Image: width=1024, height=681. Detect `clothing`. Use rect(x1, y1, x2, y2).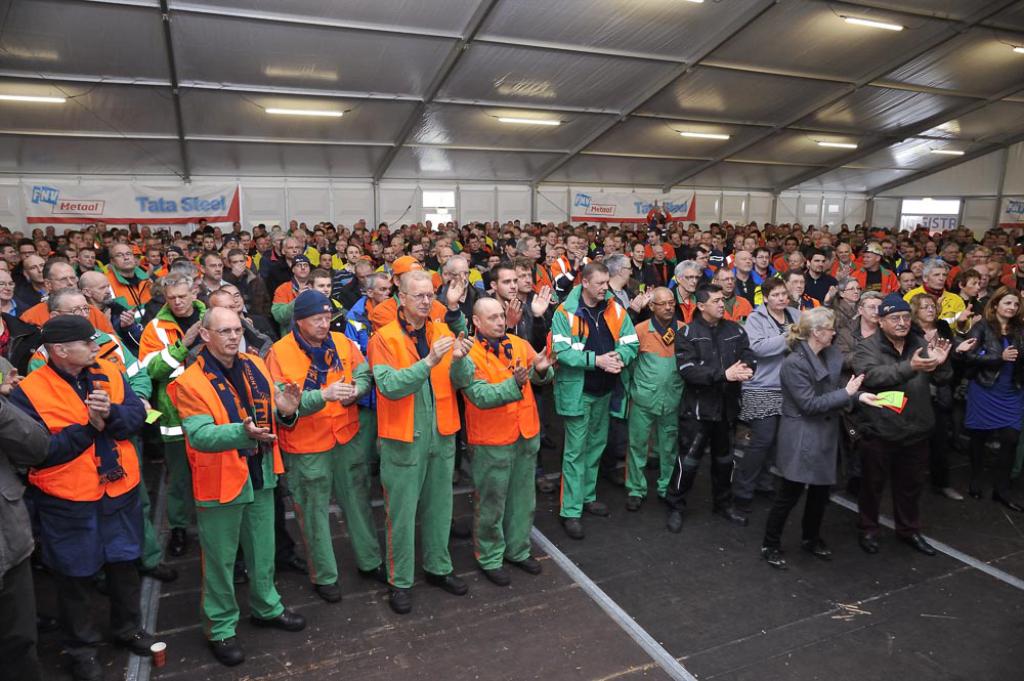
rect(12, 279, 45, 310).
